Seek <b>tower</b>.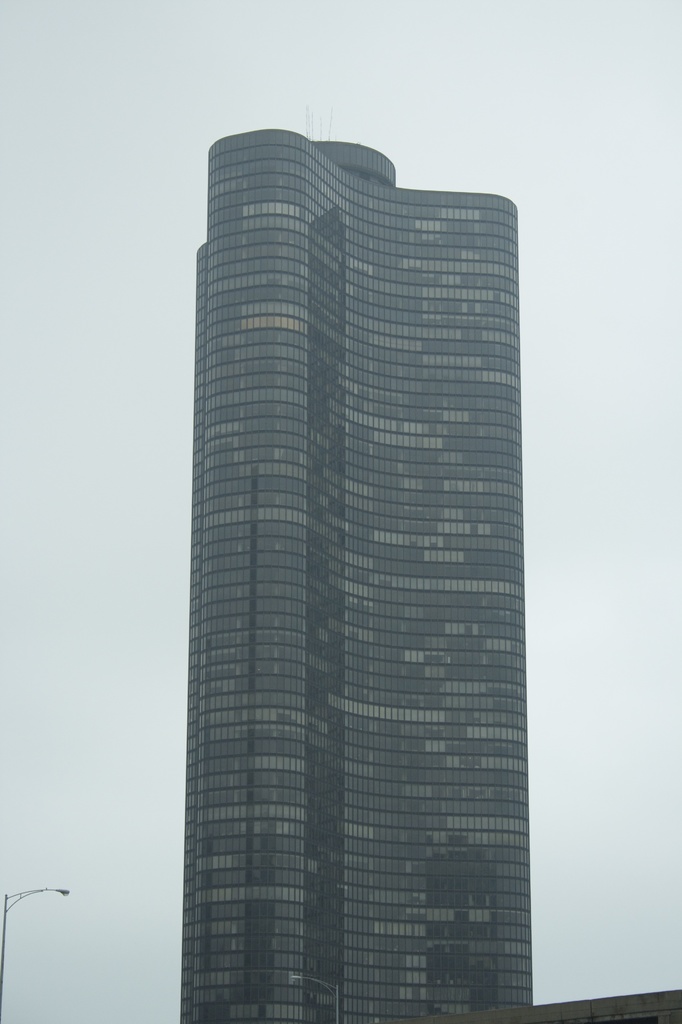
[155, 92, 549, 1018].
